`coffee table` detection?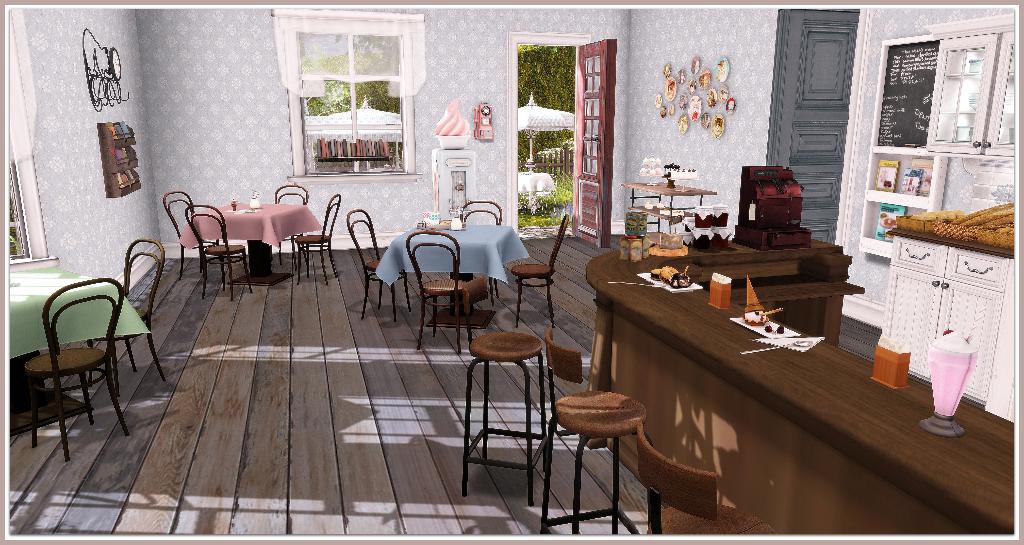
(left=181, top=195, right=328, bottom=285)
